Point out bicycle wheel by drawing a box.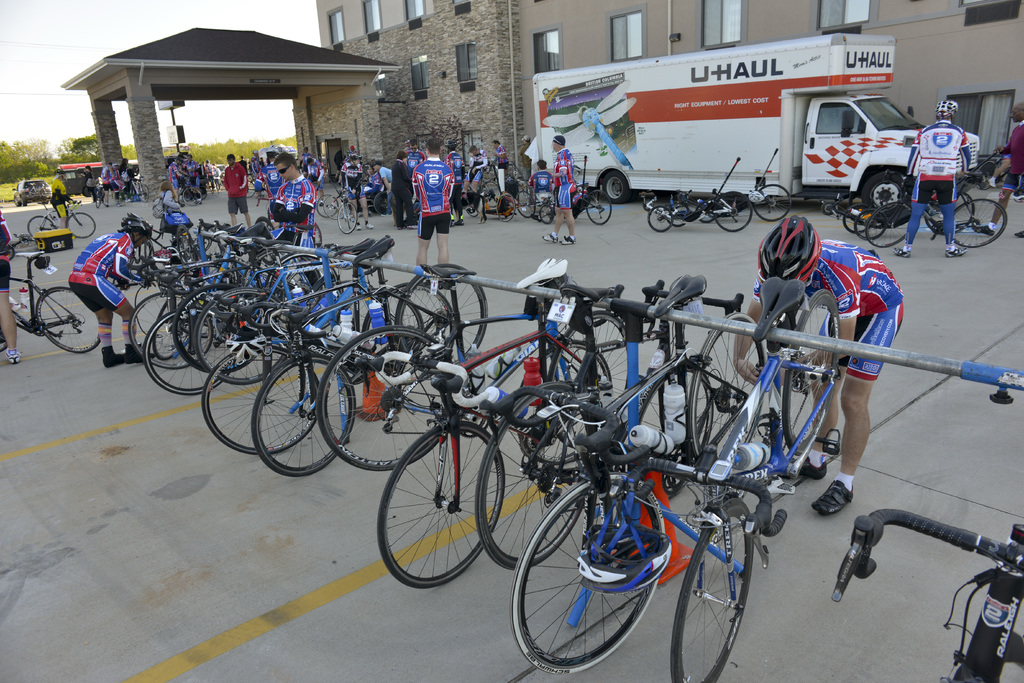
bbox=(952, 196, 1007, 250).
